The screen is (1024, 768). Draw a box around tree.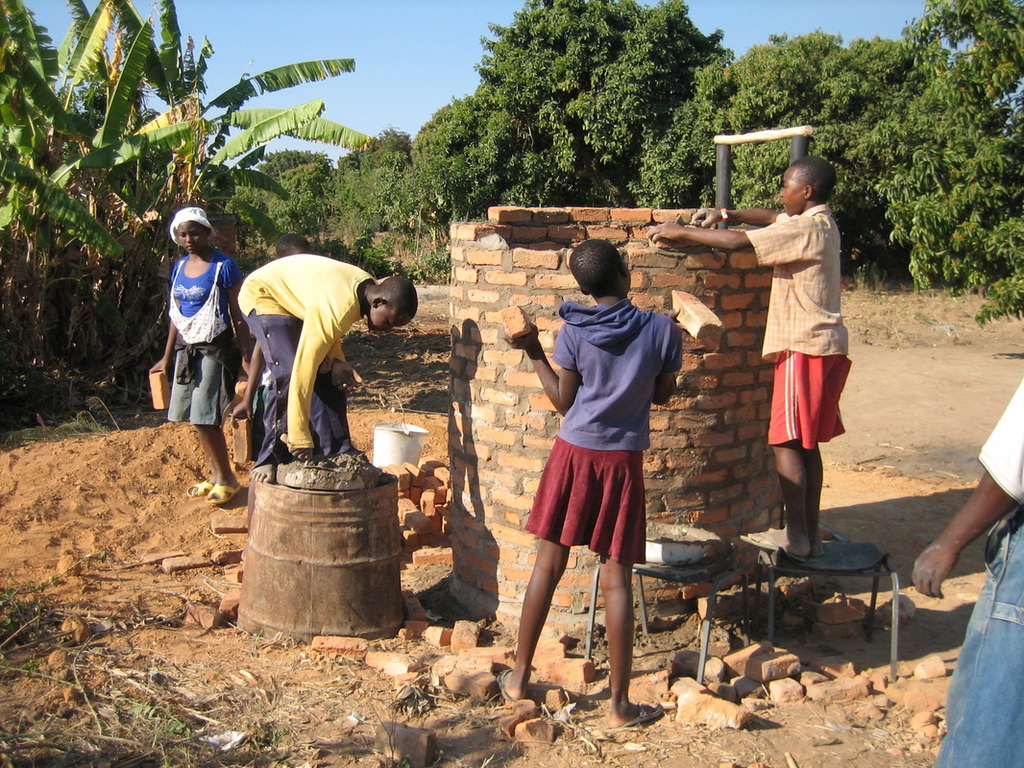
{"left": 336, "top": 120, "right": 440, "bottom": 265}.
